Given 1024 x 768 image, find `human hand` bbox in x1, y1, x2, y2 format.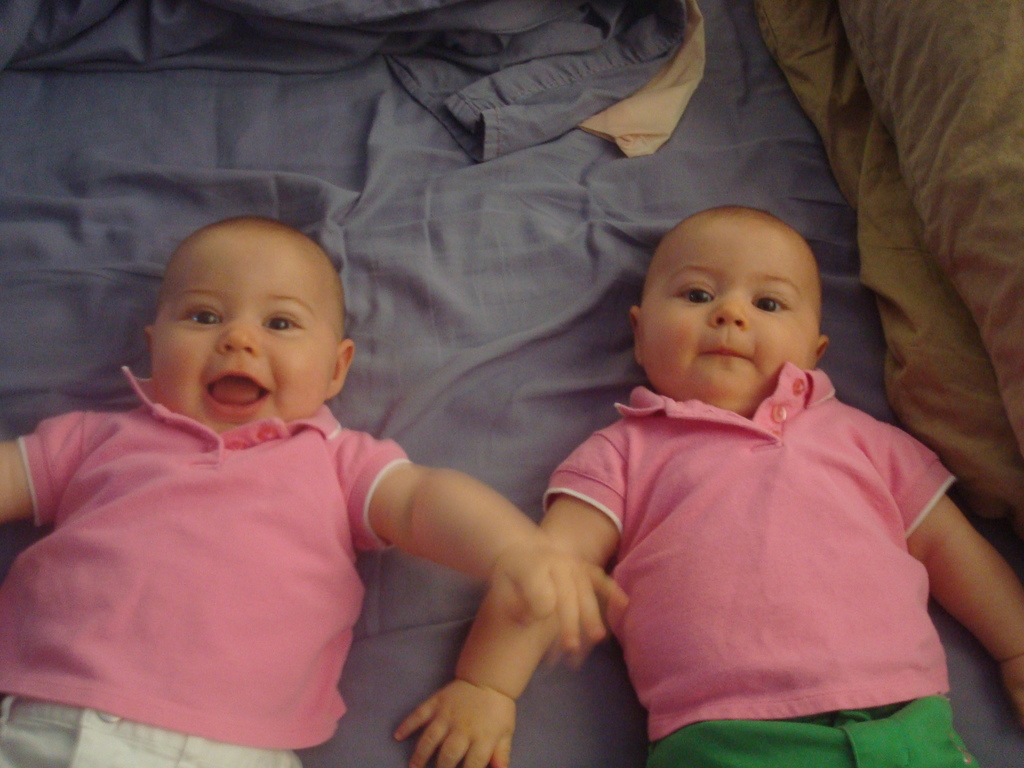
392, 679, 518, 767.
